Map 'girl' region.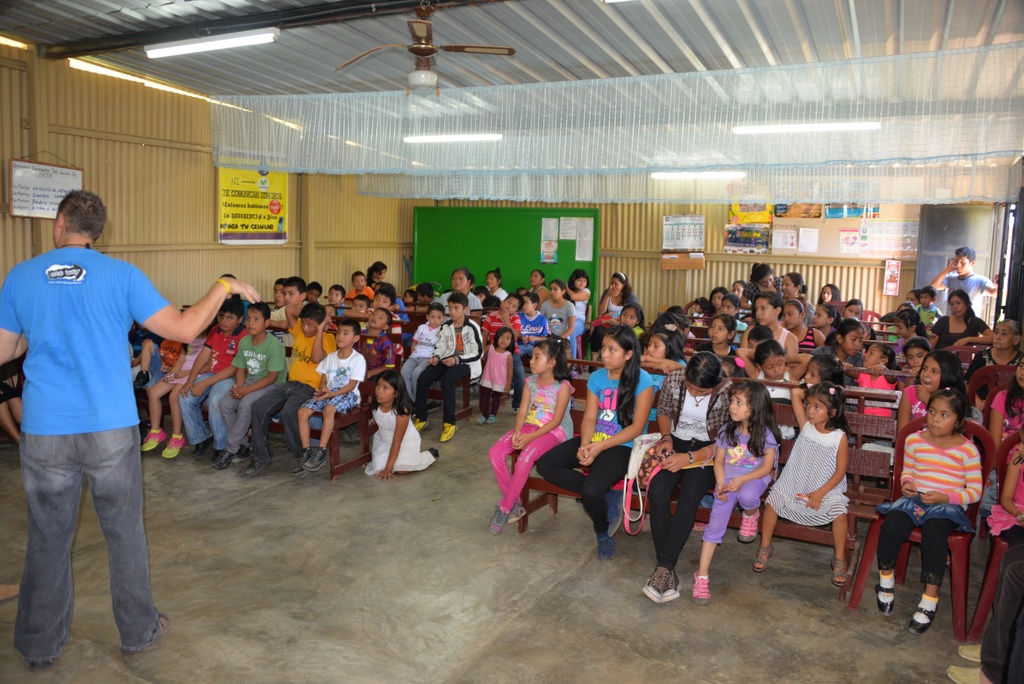
Mapped to {"x1": 139, "y1": 320, "x2": 214, "y2": 459}.
